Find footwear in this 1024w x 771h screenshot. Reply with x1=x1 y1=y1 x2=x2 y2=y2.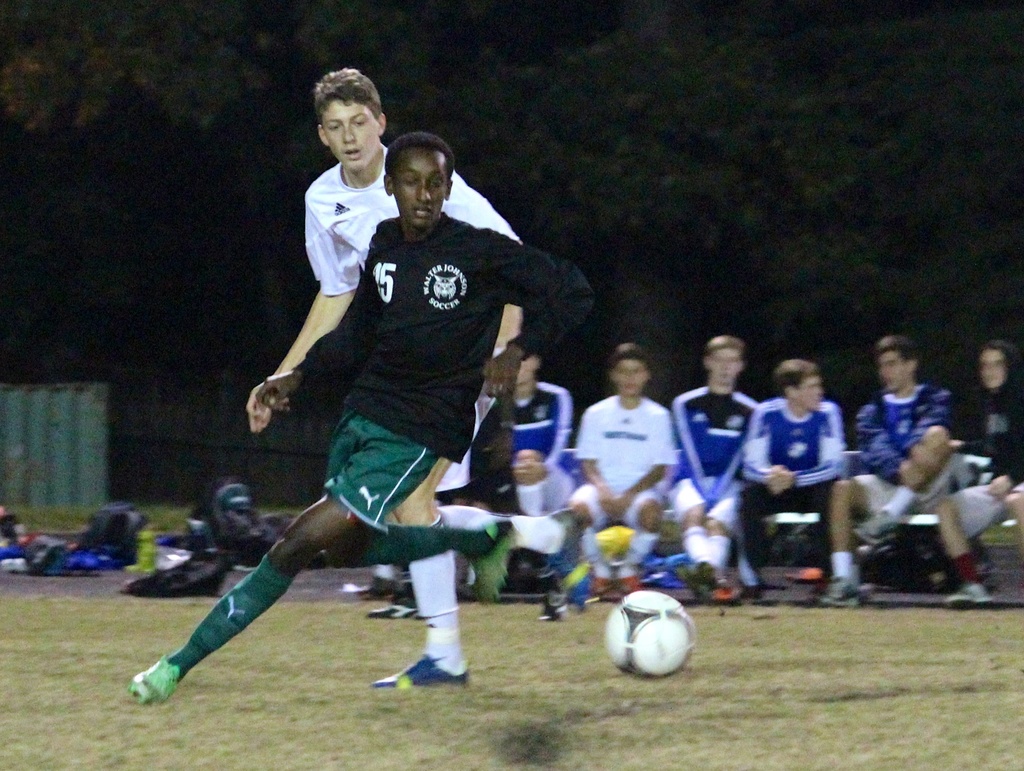
x1=361 y1=656 x2=465 y2=687.
